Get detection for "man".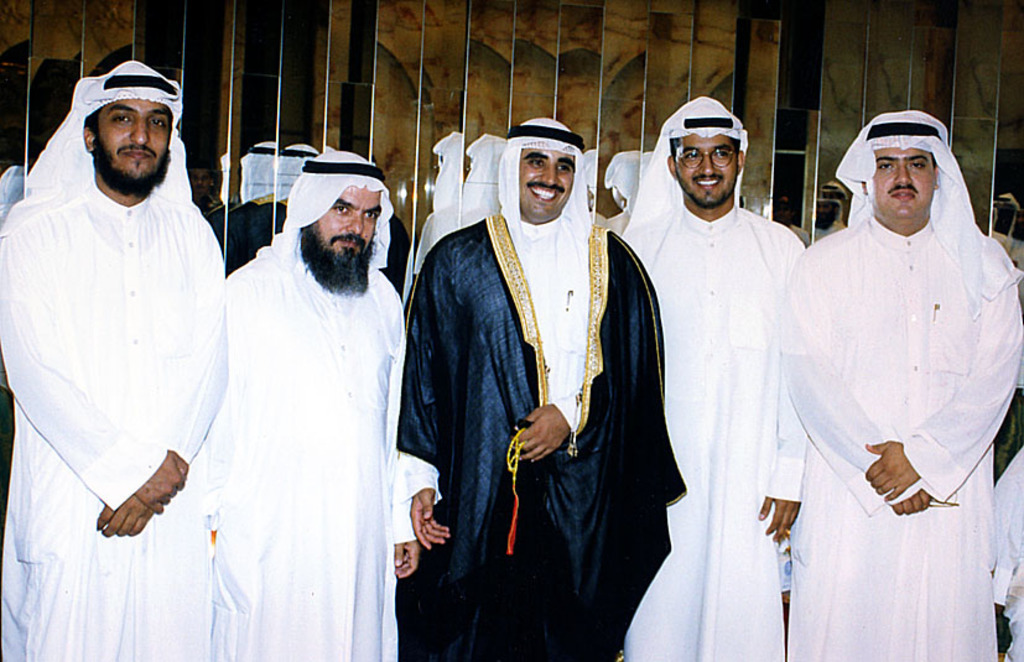
Detection: left=781, top=109, right=1023, bottom=661.
